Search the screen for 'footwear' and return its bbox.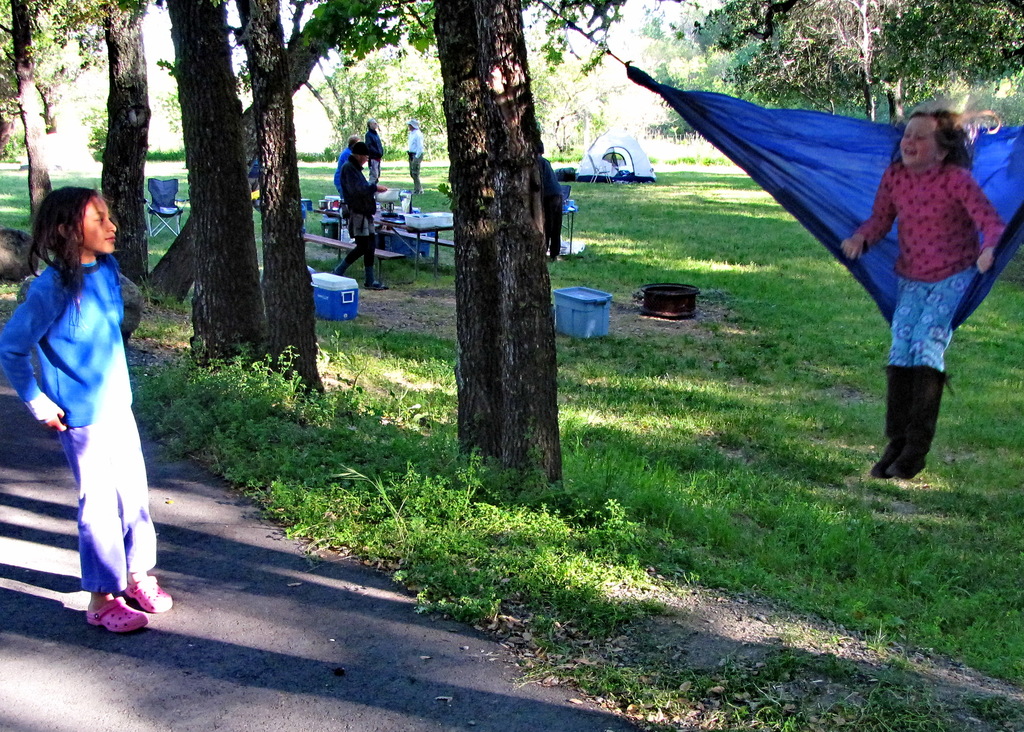
Found: (124, 581, 172, 612).
